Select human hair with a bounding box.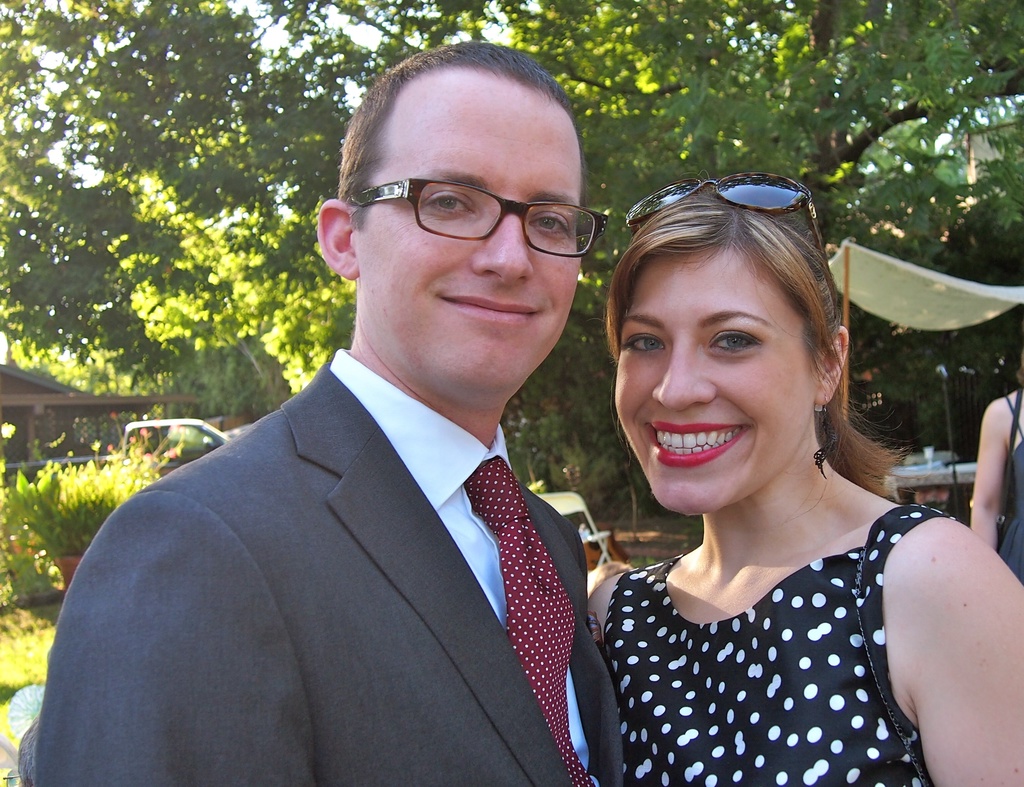
select_region(608, 184, 903, 494).
